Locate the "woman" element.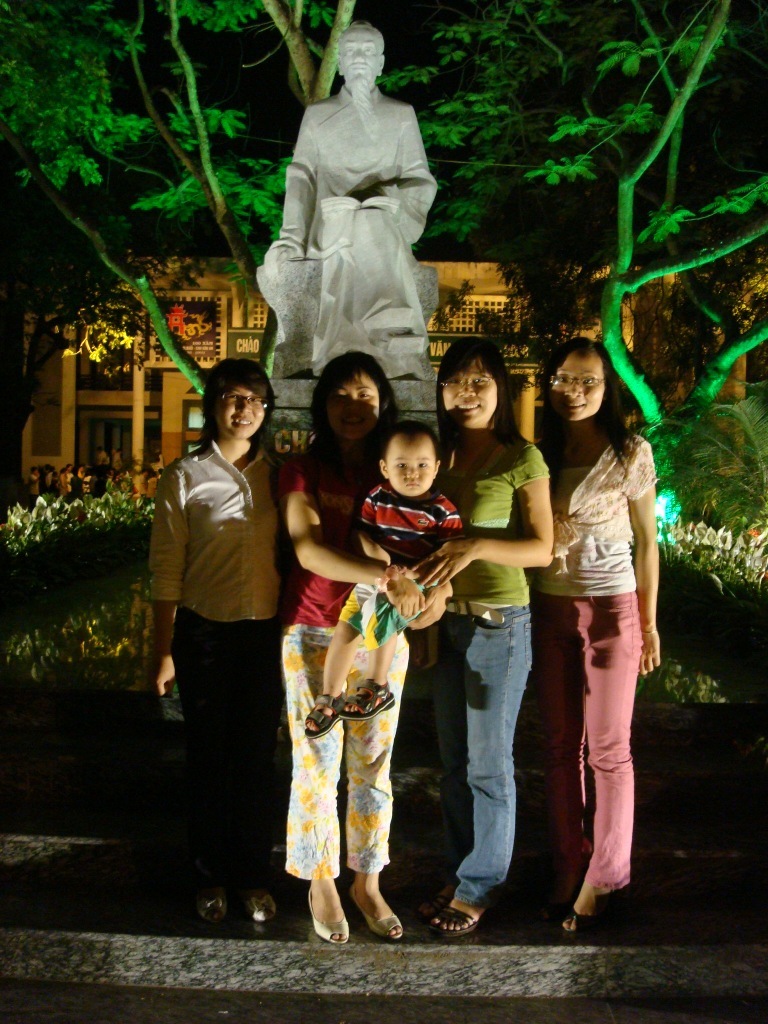
Element bbox: [x1=410, y1=333, x2=551, y2=937].
